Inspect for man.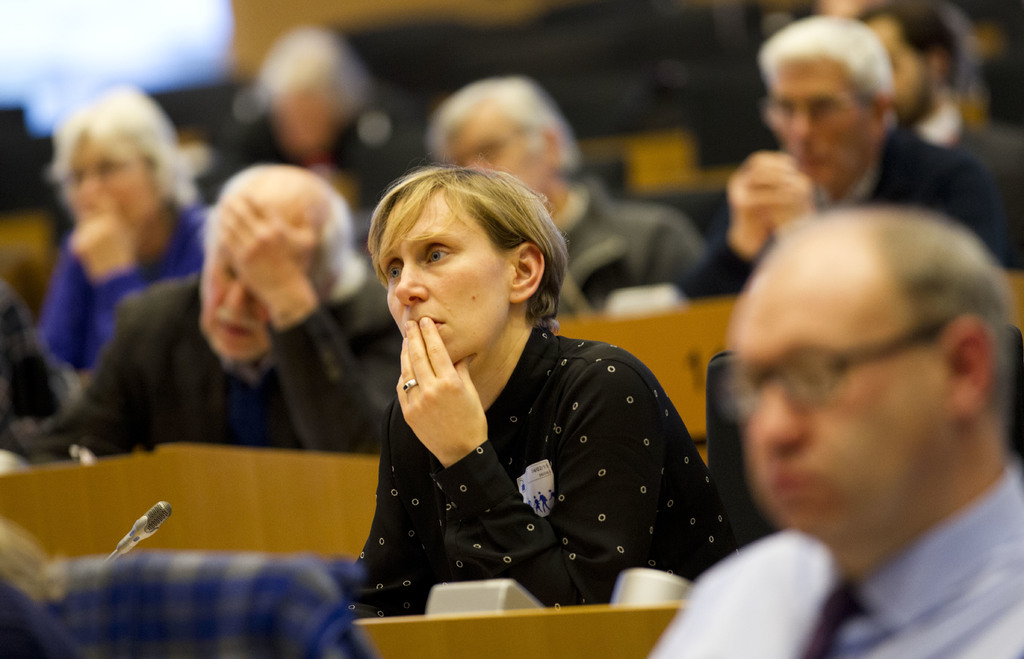
Inspection: x1=200, y1=31, x2=440, y2=210.
